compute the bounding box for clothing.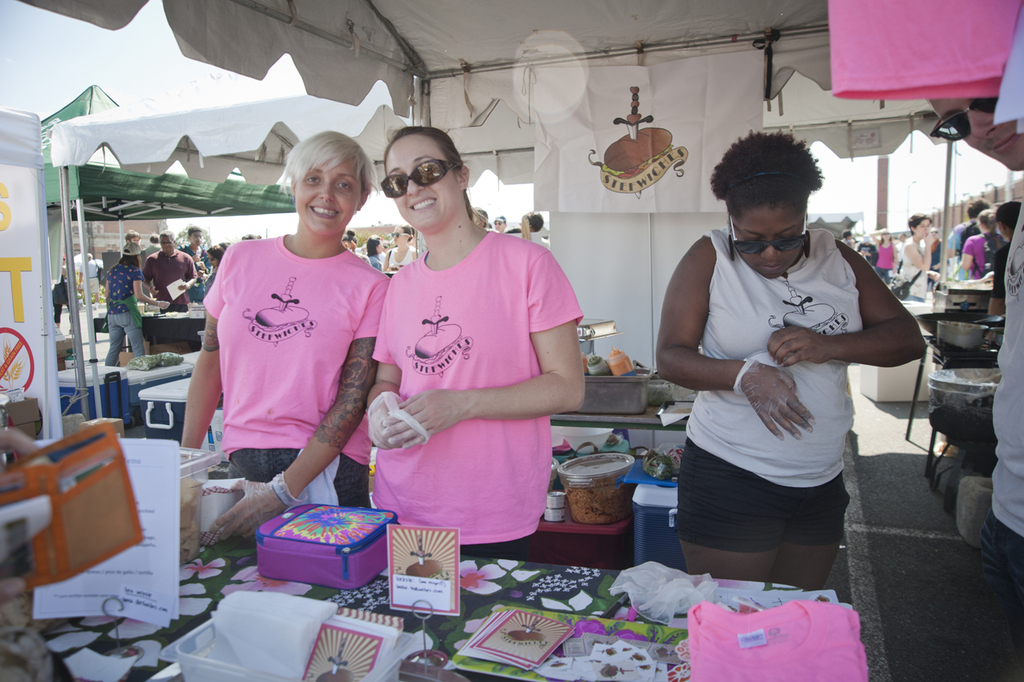
[x1=367, y1=224, x2=581, y2=554].
